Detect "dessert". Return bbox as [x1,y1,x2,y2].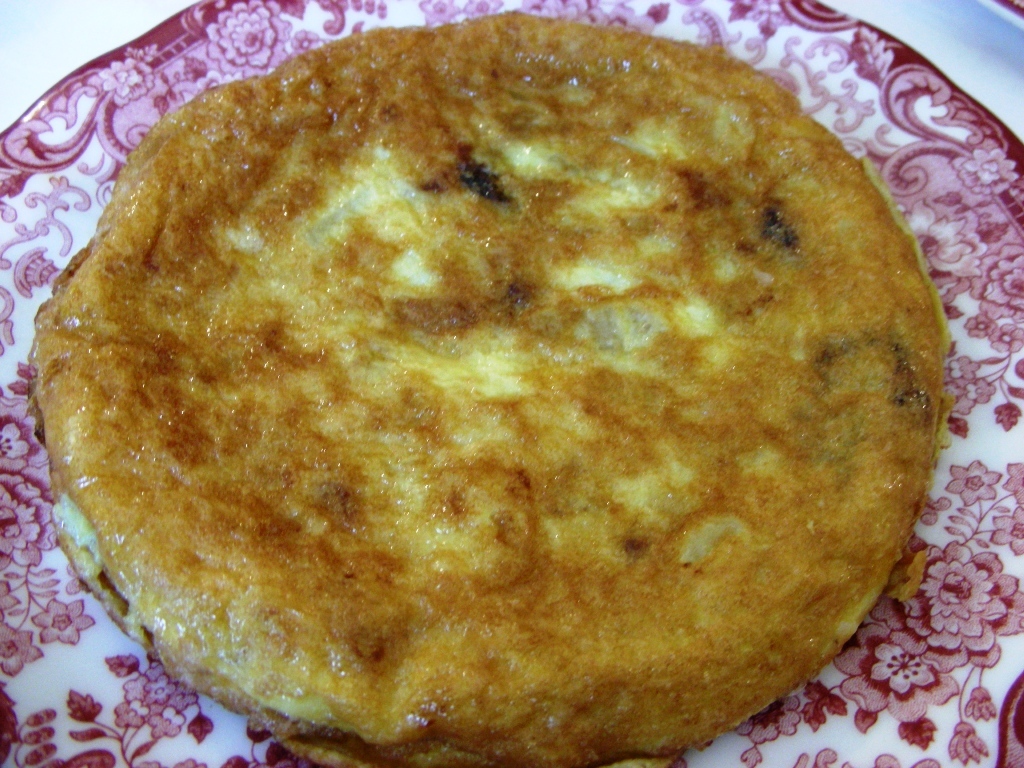
[63,14,935,764].
